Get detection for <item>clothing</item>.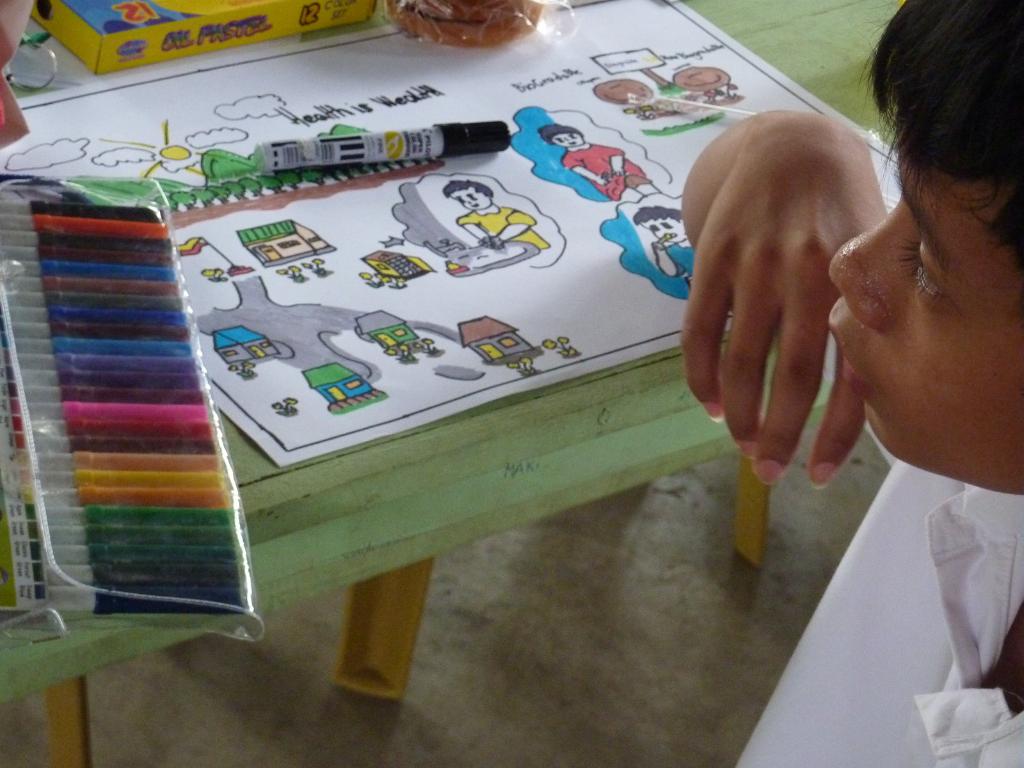
Detection: 666:239:698:271.
